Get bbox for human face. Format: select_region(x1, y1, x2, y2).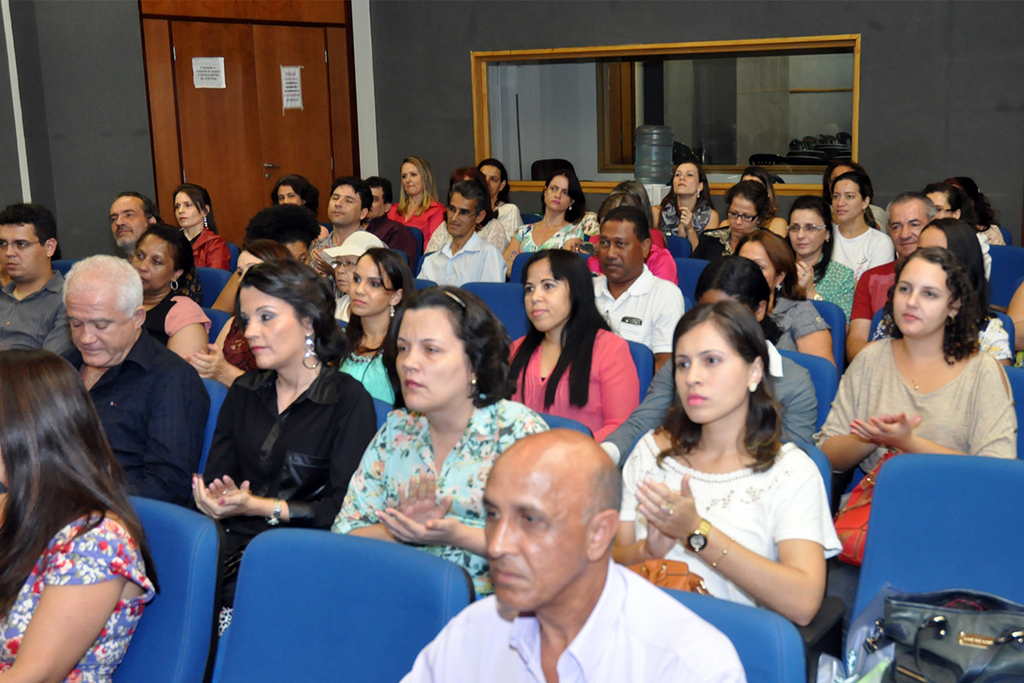
select_region(835, 178, 865, 221).
